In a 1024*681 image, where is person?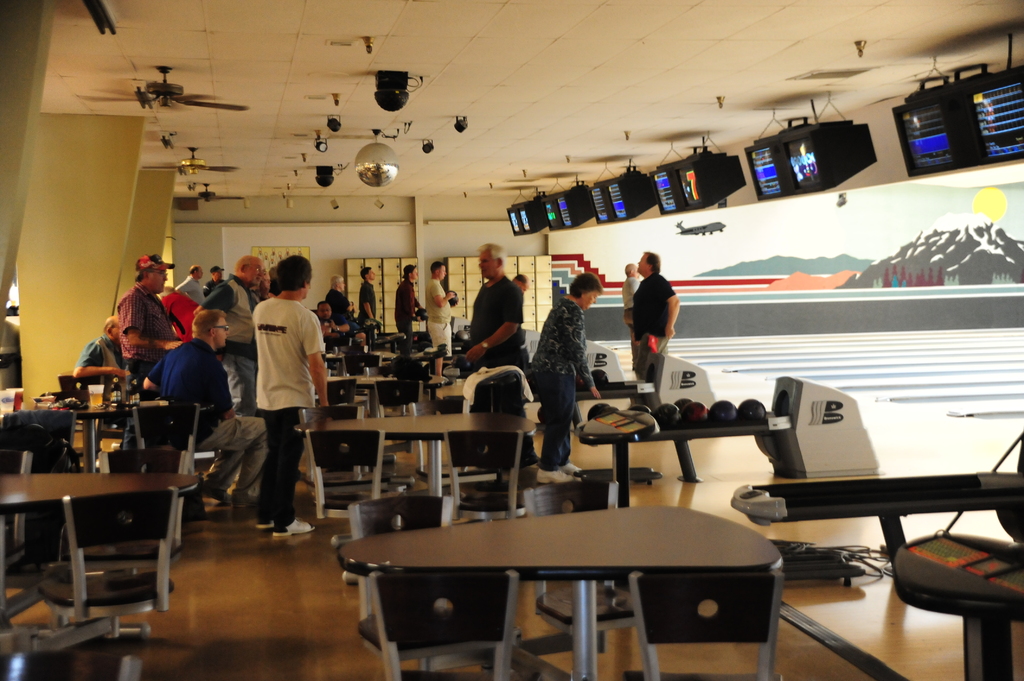
269 266 282 294.
